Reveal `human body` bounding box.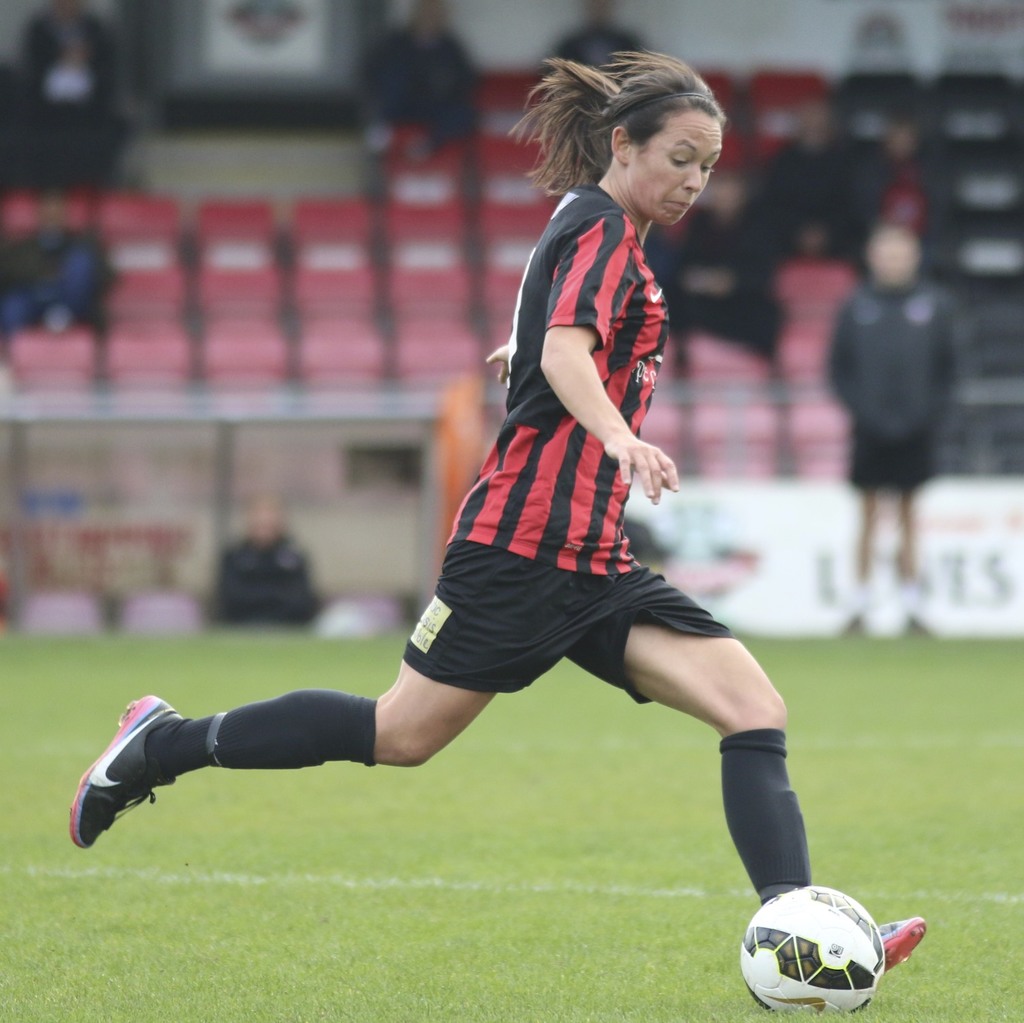
Revealed: [left=826, top=288, right=956, bottom=584].
